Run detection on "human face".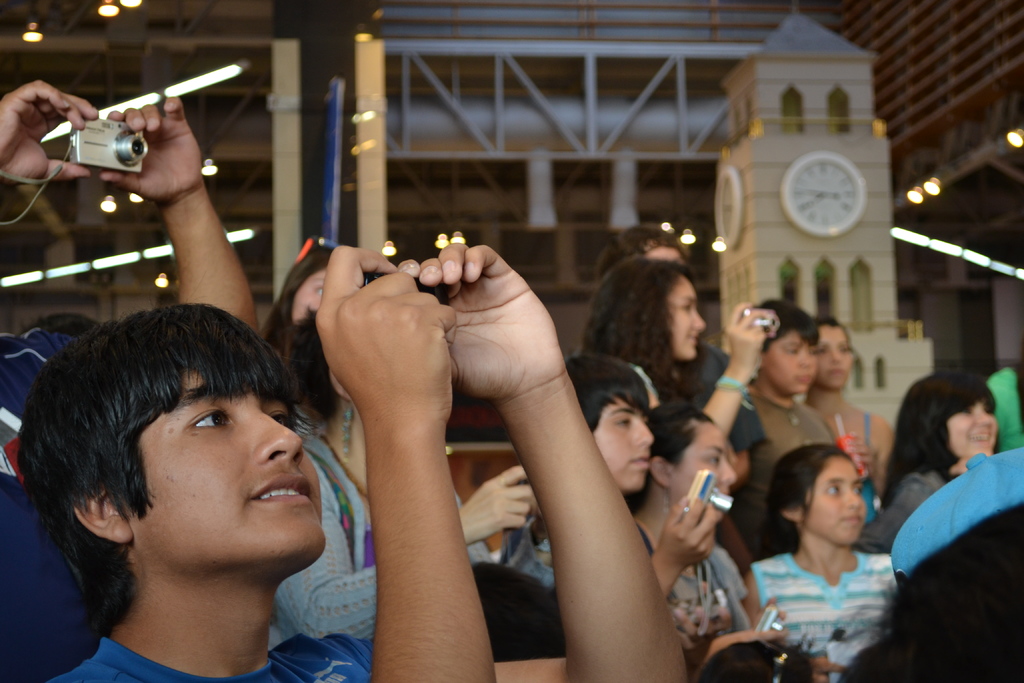
Result: Rect(763, 331, 814, 394).
